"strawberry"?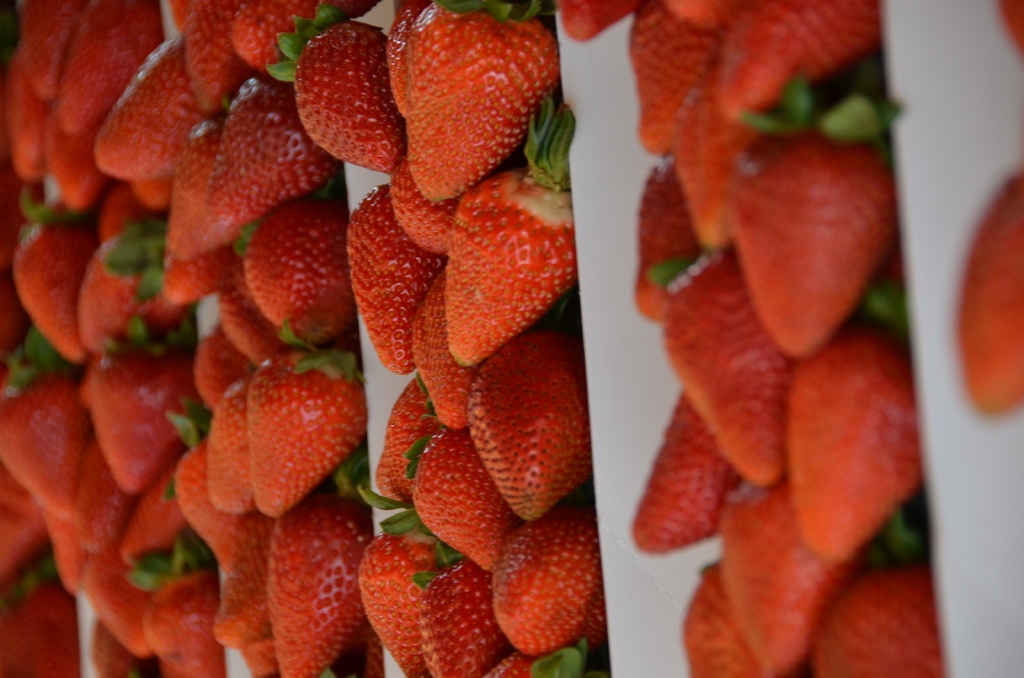
{"left": 996, "top": 0, "right": 1023, "bottom": 54}
